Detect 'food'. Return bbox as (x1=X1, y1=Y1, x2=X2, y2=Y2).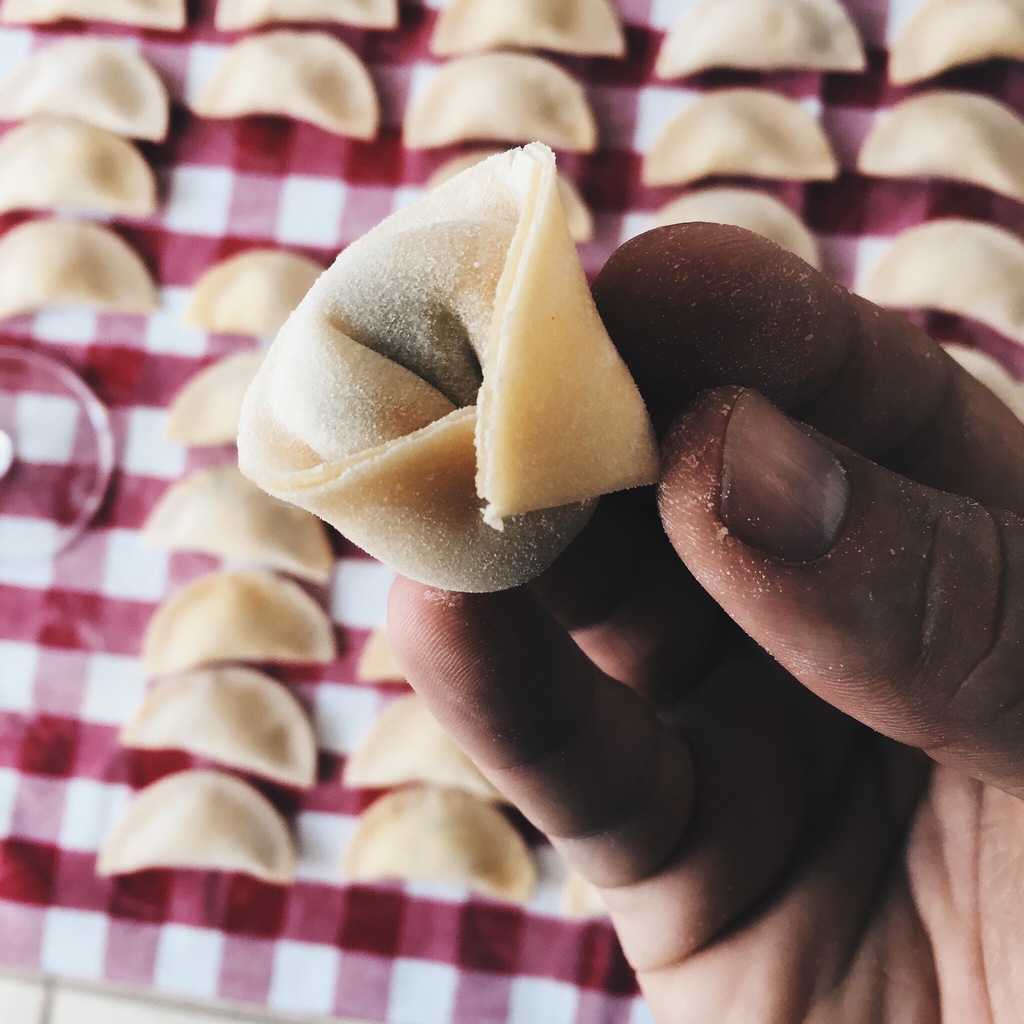
(x1=0, y1=0, x2=189, y2=29).
